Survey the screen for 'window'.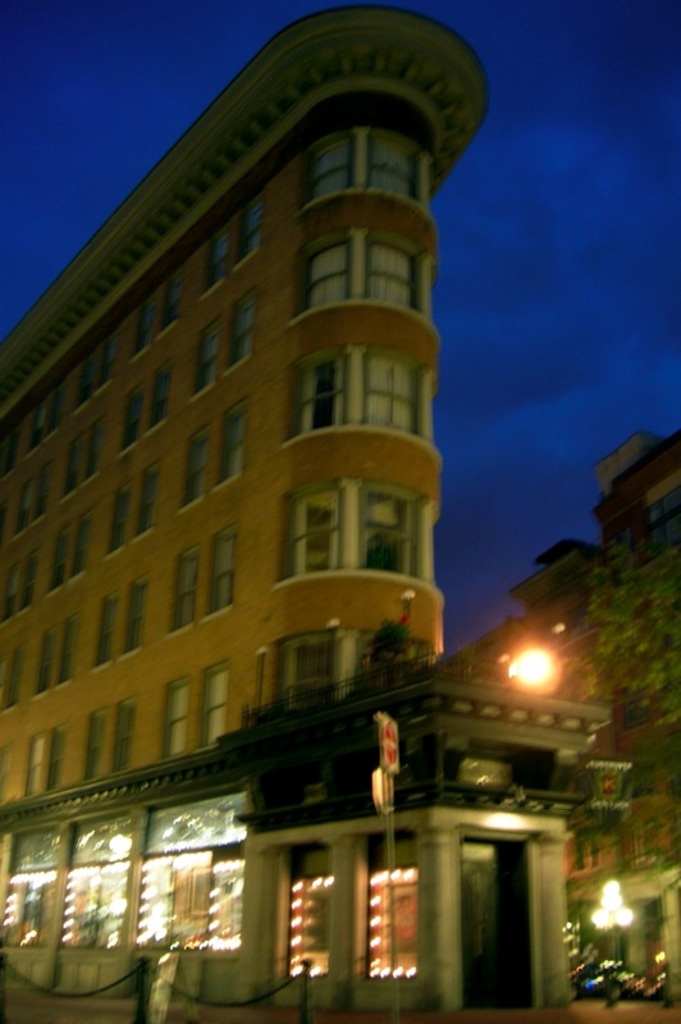
Survey found: Rect(61, 609, 78, 684).
